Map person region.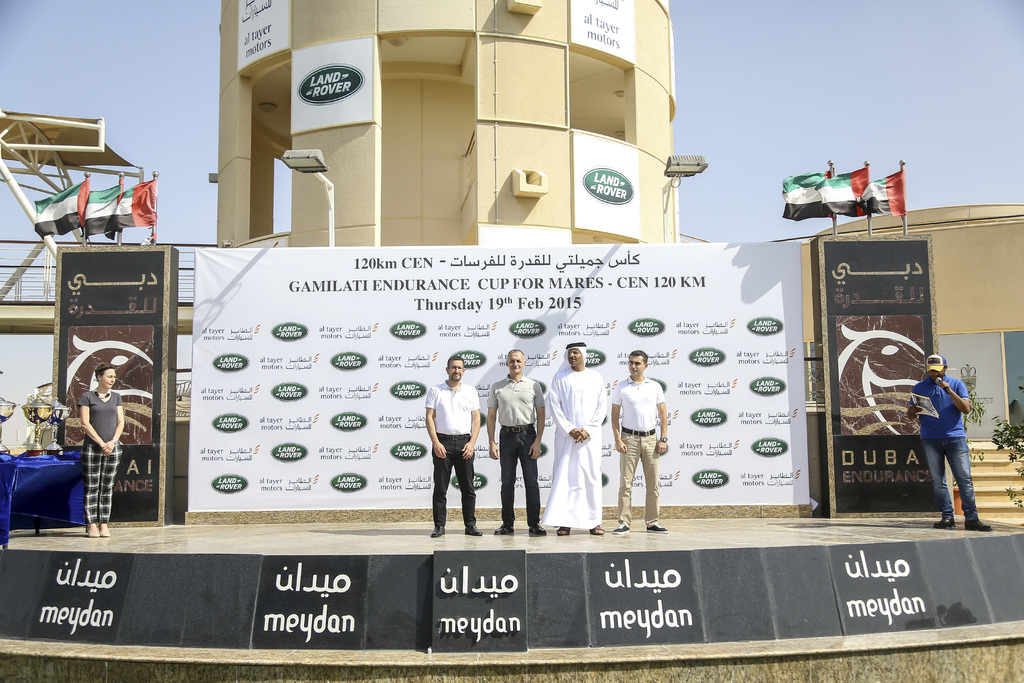
Mapped to (80, 362, 125, 536).
